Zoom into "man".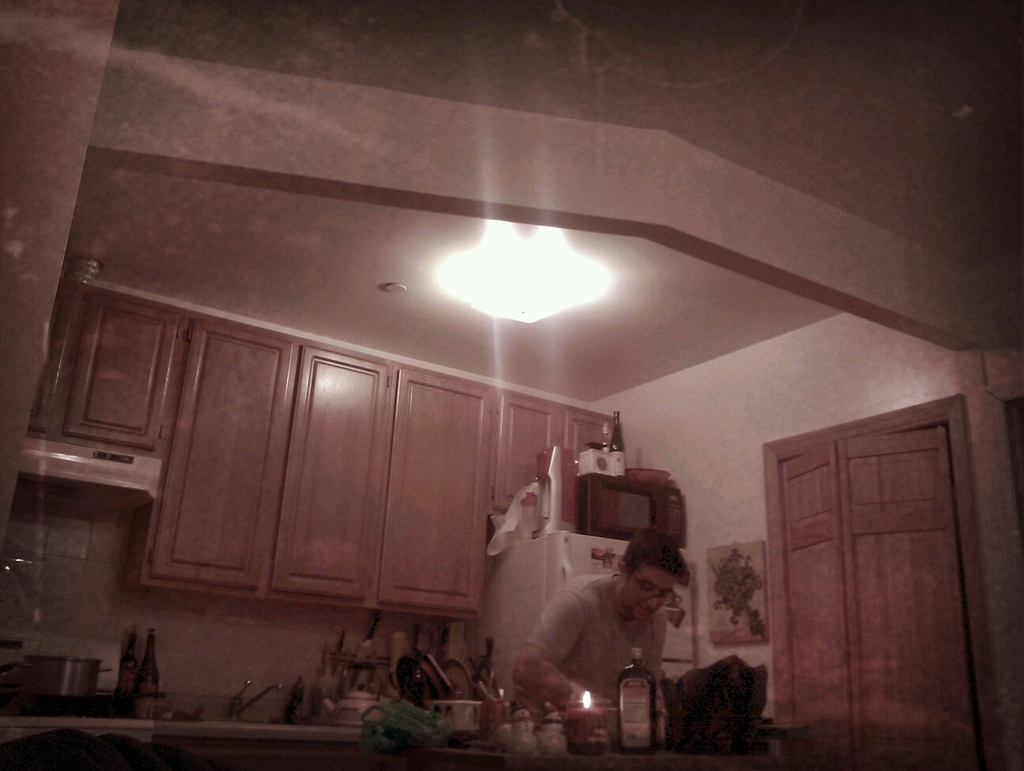
Zoom target: (left=508, top=532, right=696, bottom=724).
